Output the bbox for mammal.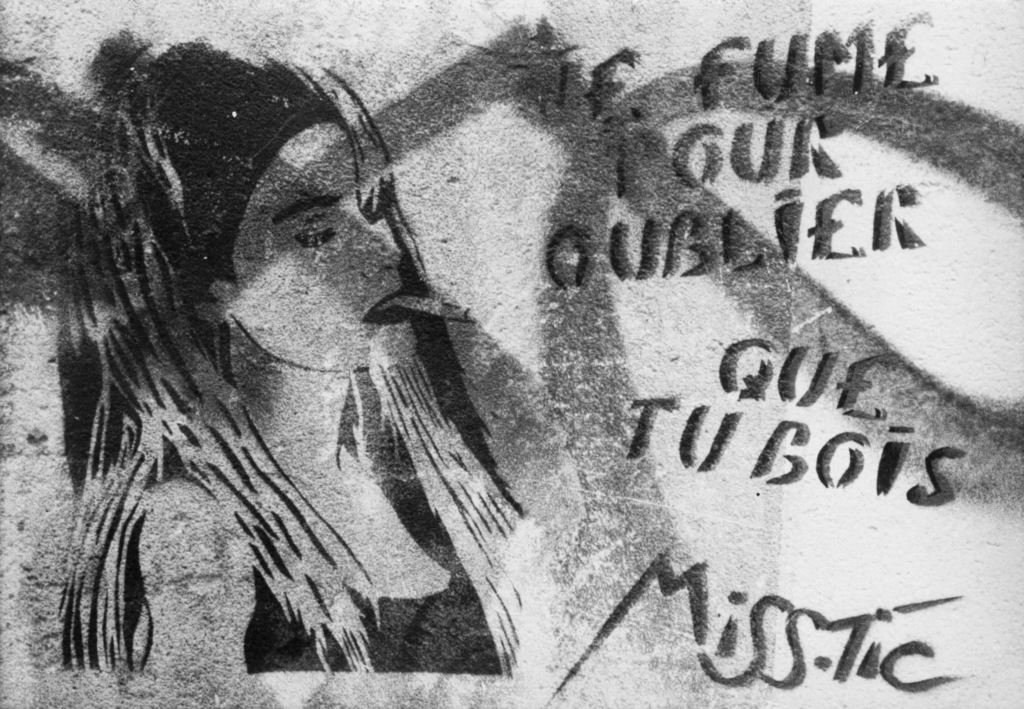
<region>23, 62, 455, 646</region>.
